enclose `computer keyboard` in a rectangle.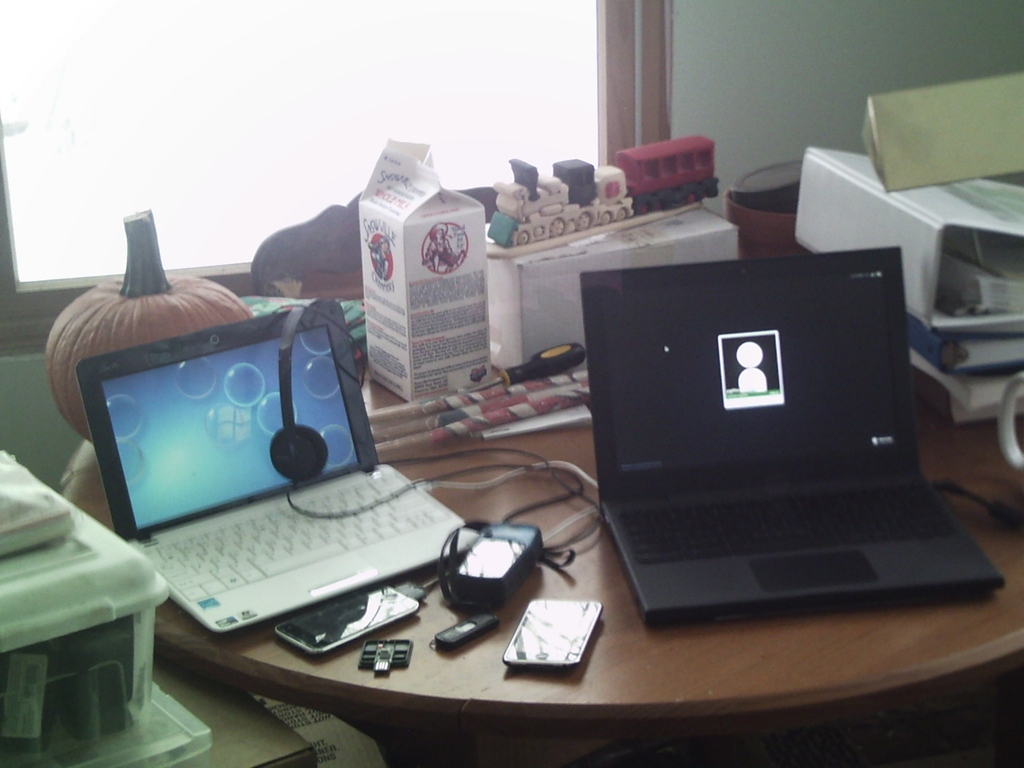
bbox=[136, 468, 452, 598].
